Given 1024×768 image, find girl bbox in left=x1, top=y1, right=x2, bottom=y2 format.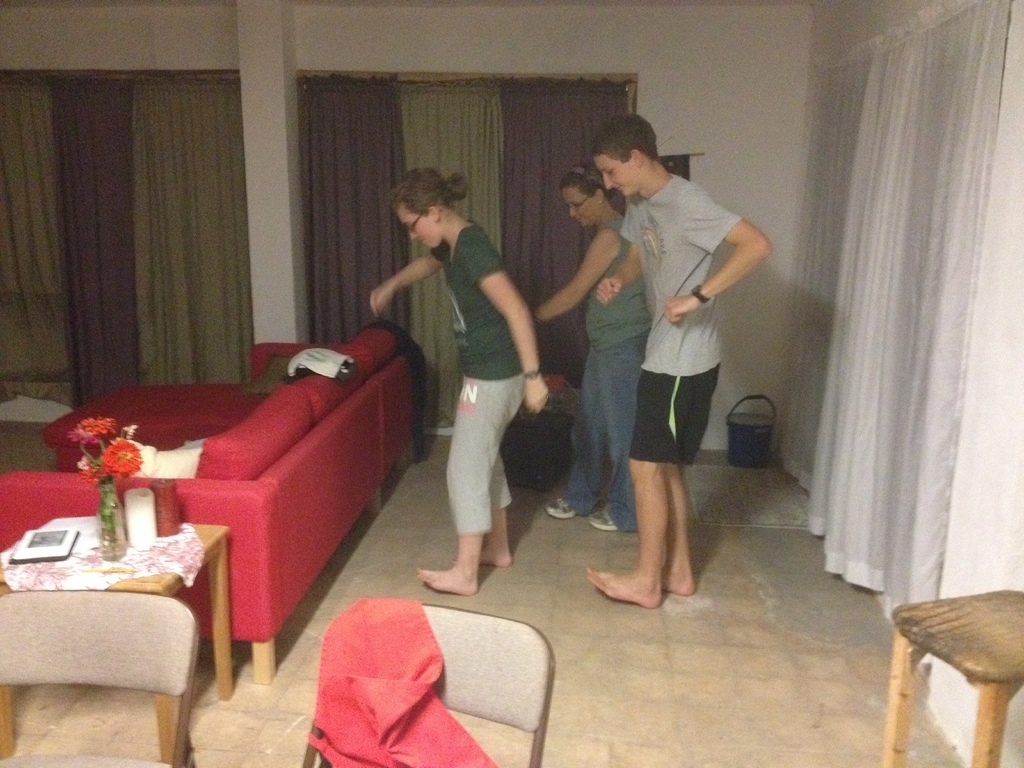
left=540, top=172, right=652, bottom=530.
